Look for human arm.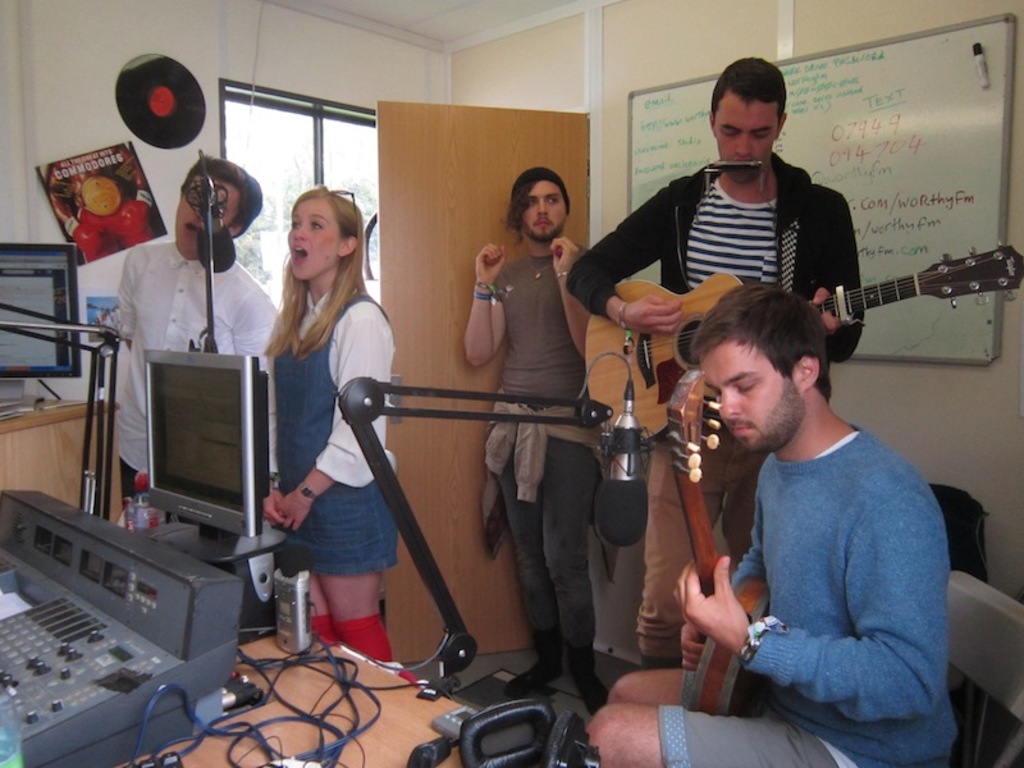
Found: box(804, 187, 873, 364).
